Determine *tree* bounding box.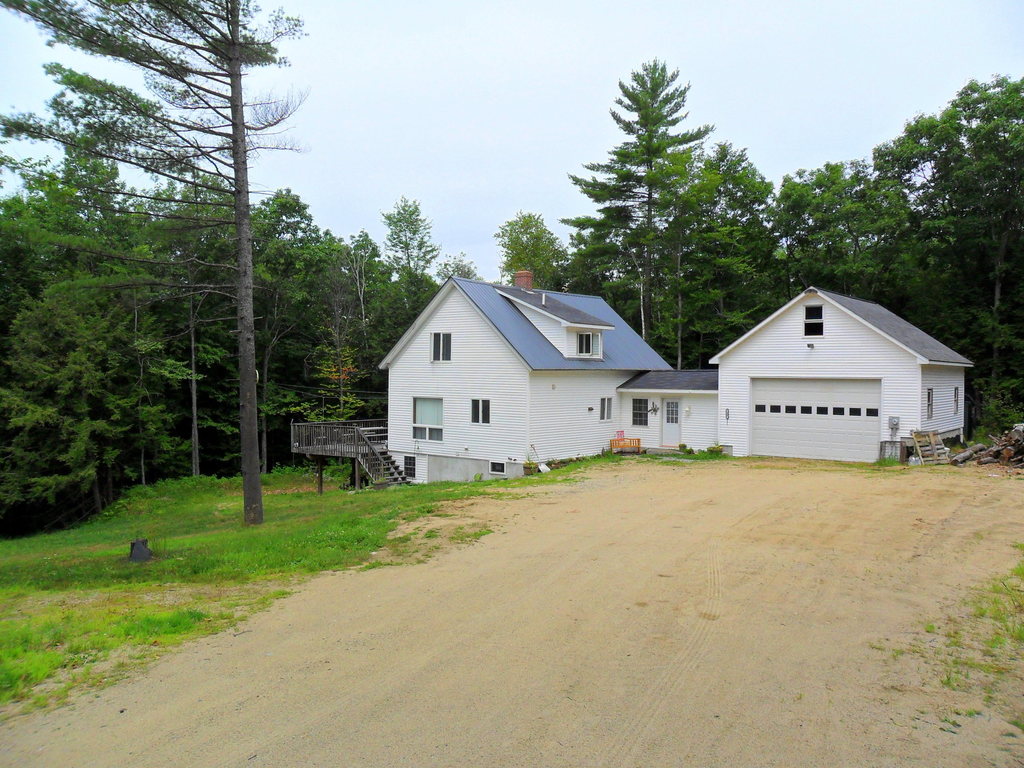
Determined: bbox=[378, 197, 439, 280].
